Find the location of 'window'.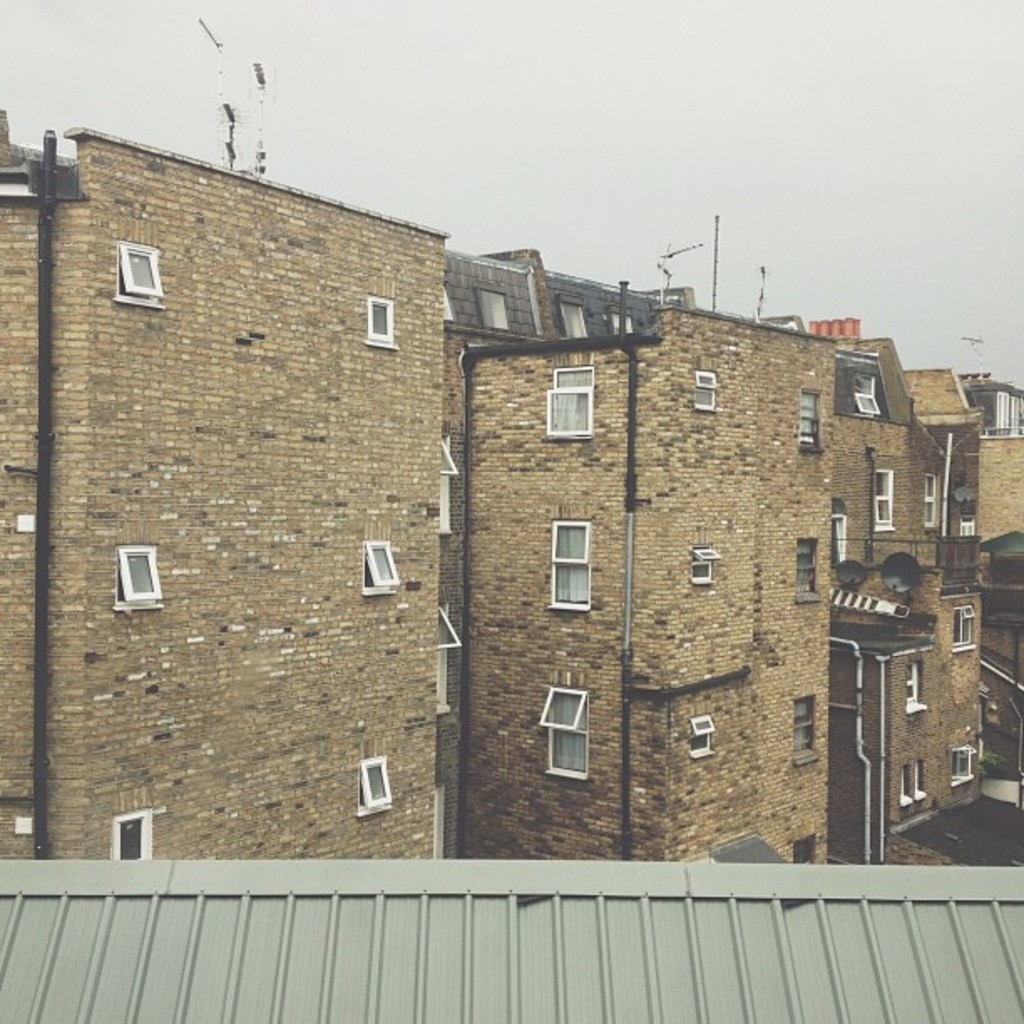
Location: bbox(110, 805, 164, 863).
